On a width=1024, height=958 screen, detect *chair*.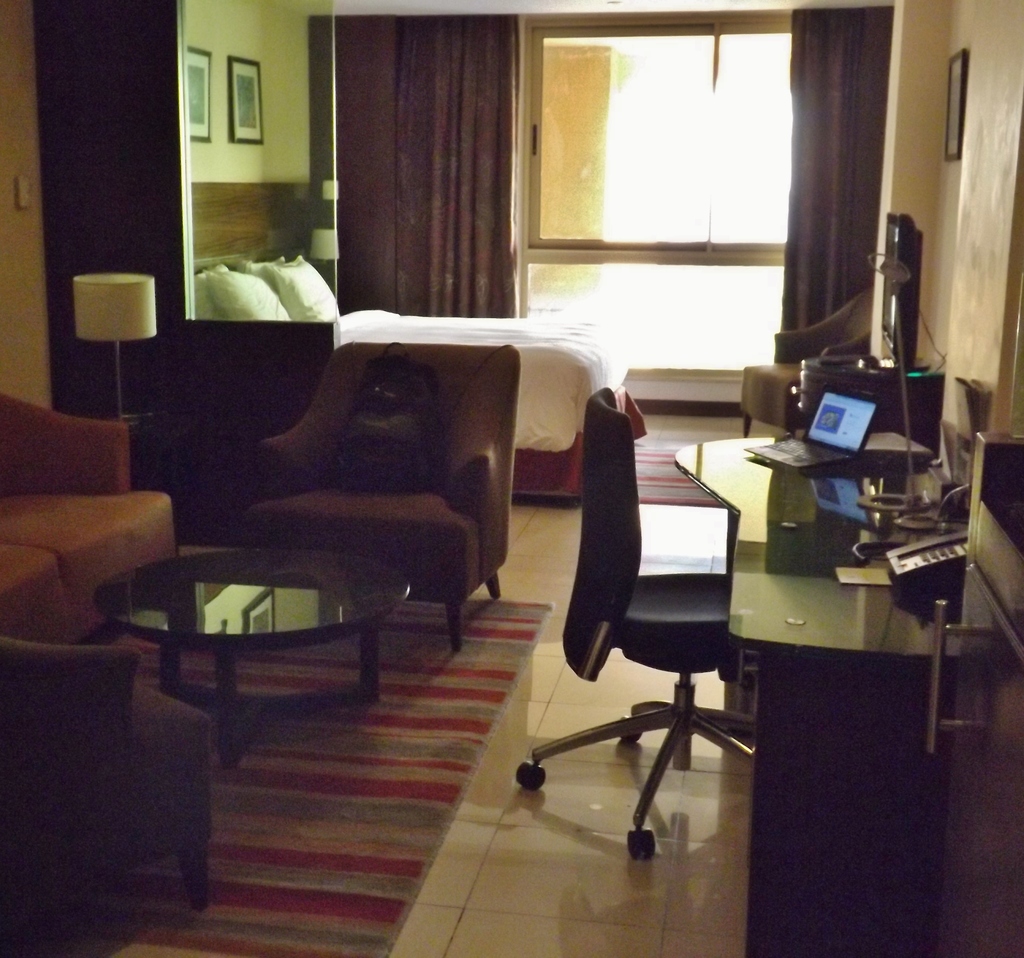
bbox=[735, 282, 887, 434].
